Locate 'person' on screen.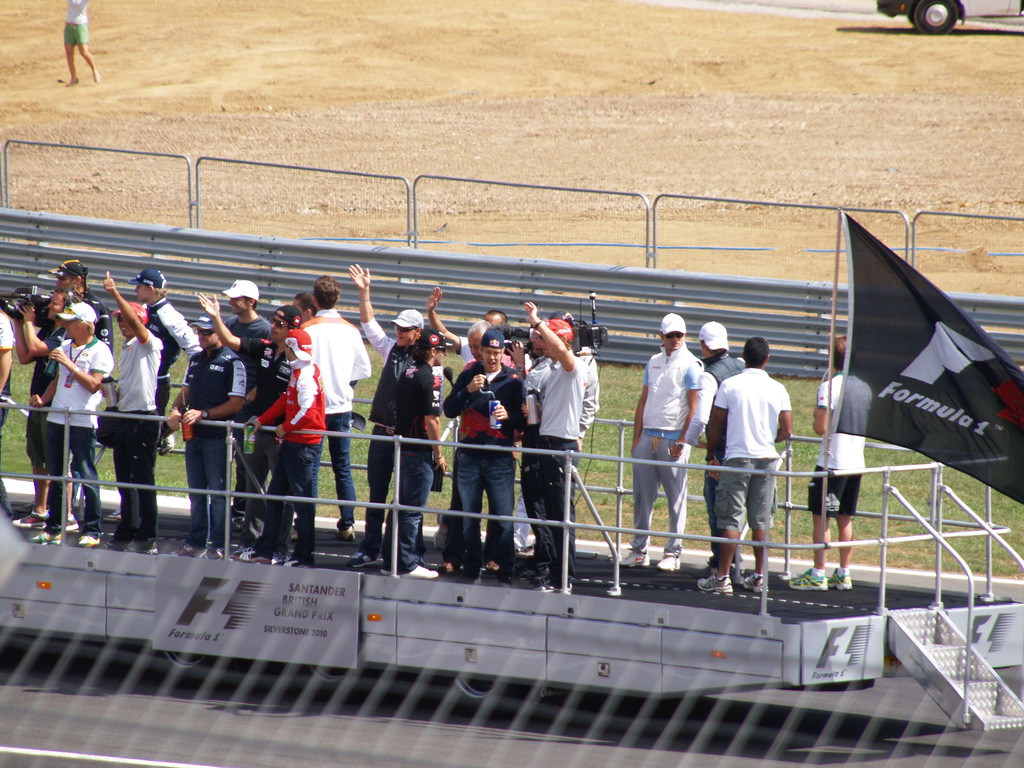
On screen at 63,0,102,87.
